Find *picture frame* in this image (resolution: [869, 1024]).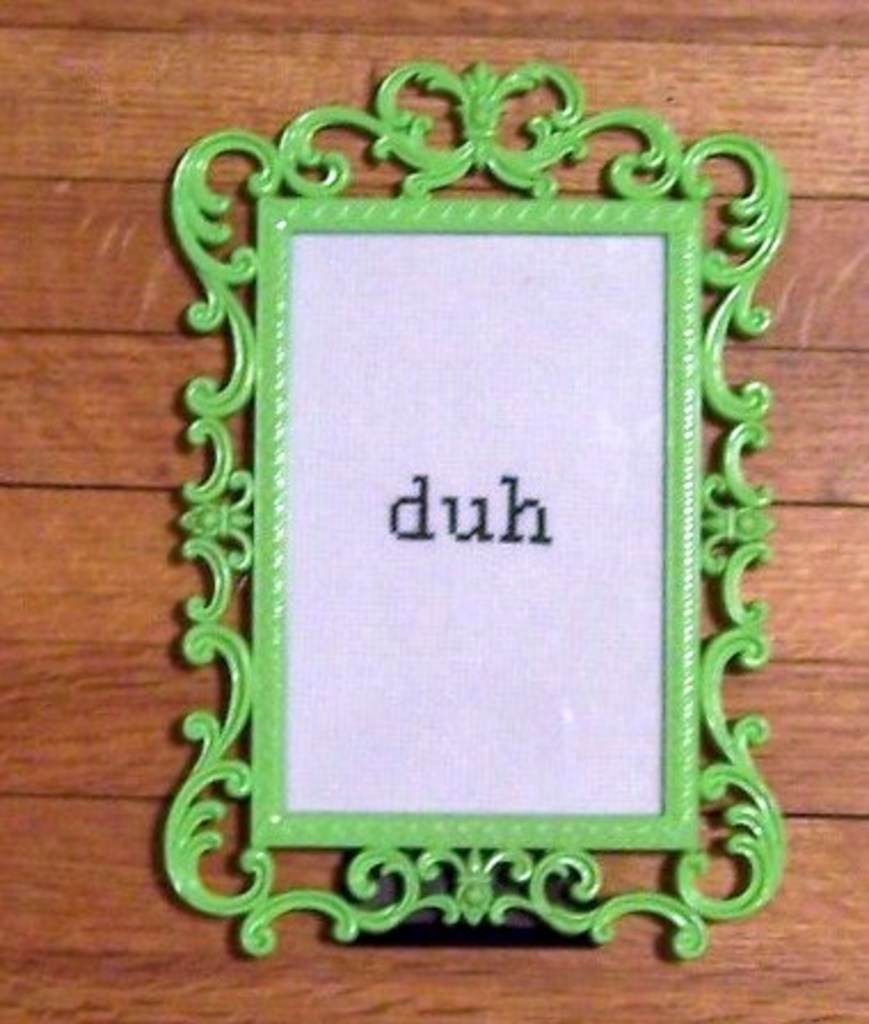
<bbox>158, 57, 791, 962</bbox>.
